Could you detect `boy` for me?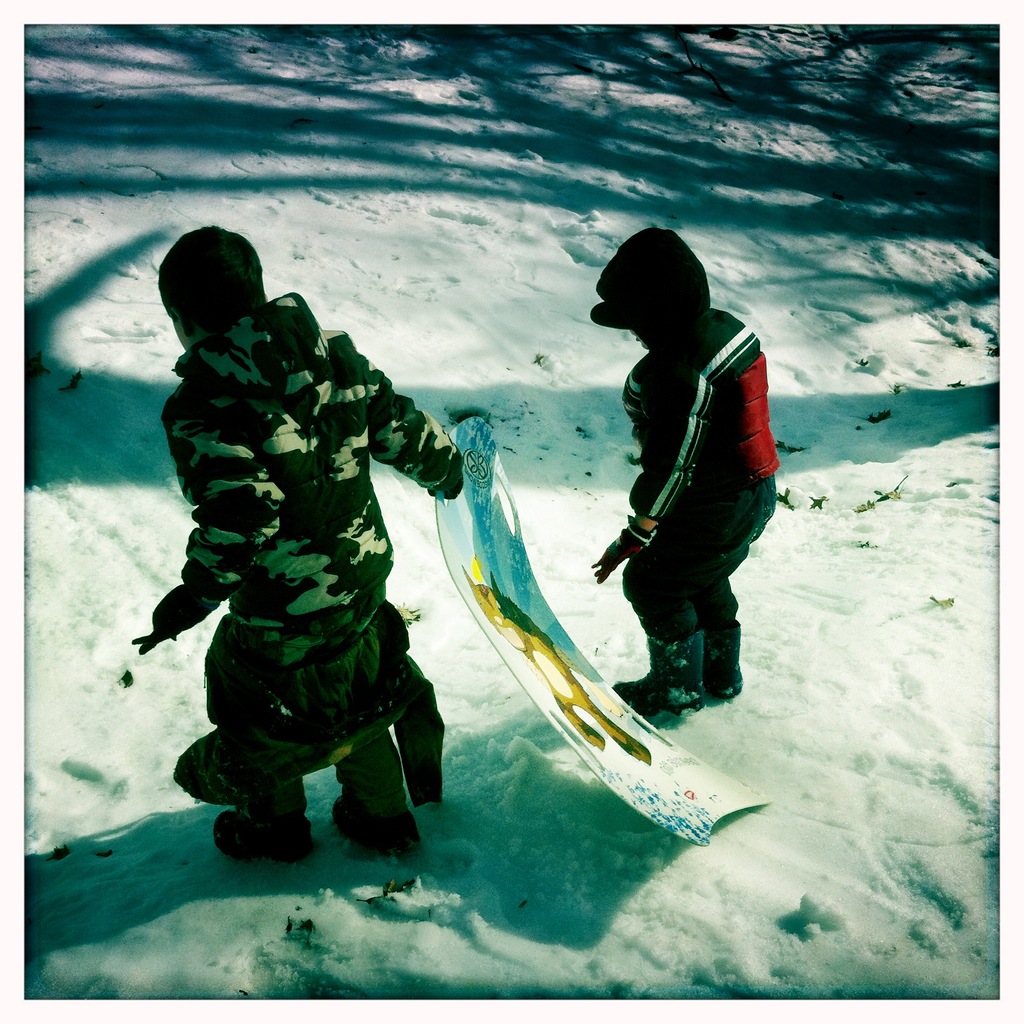
Detection result: 129:225:466:861.
